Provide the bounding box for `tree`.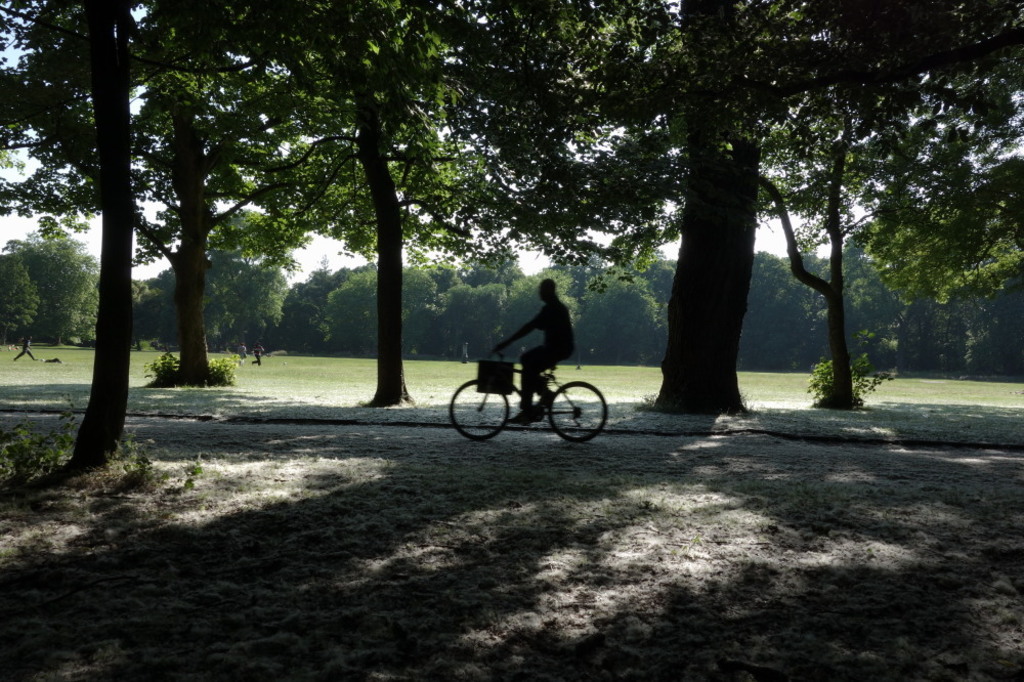
x1=5 y1=225 x2=98 y2=367.
